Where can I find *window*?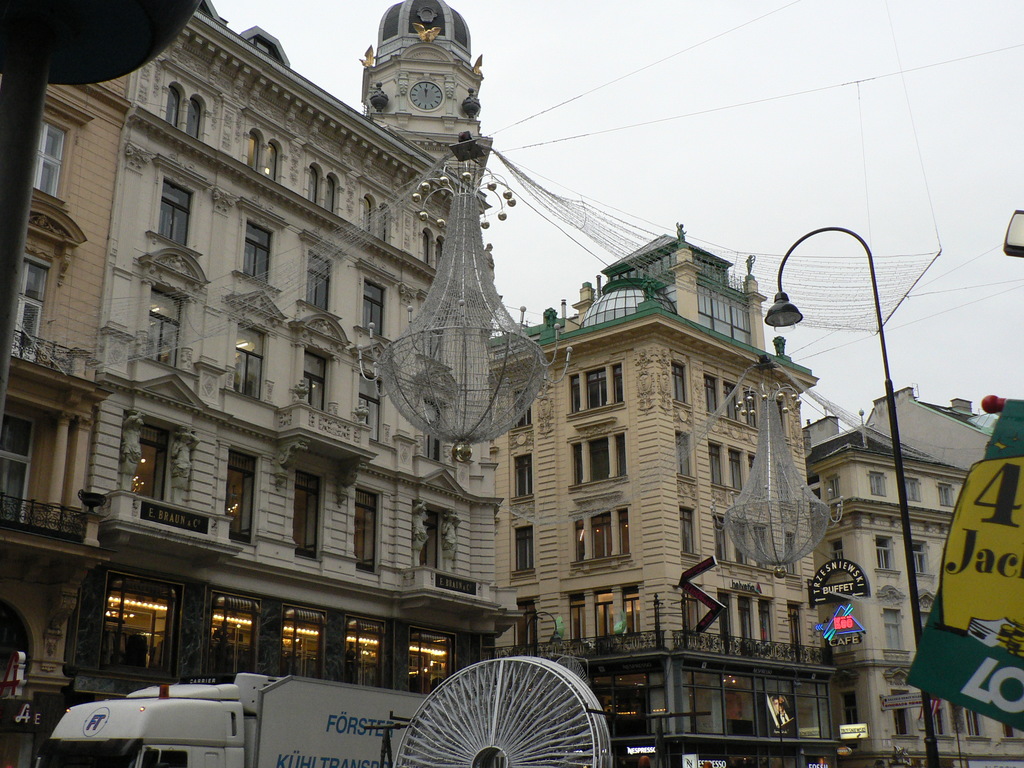
You can find it at select_region(296, 471, 321, 549).
